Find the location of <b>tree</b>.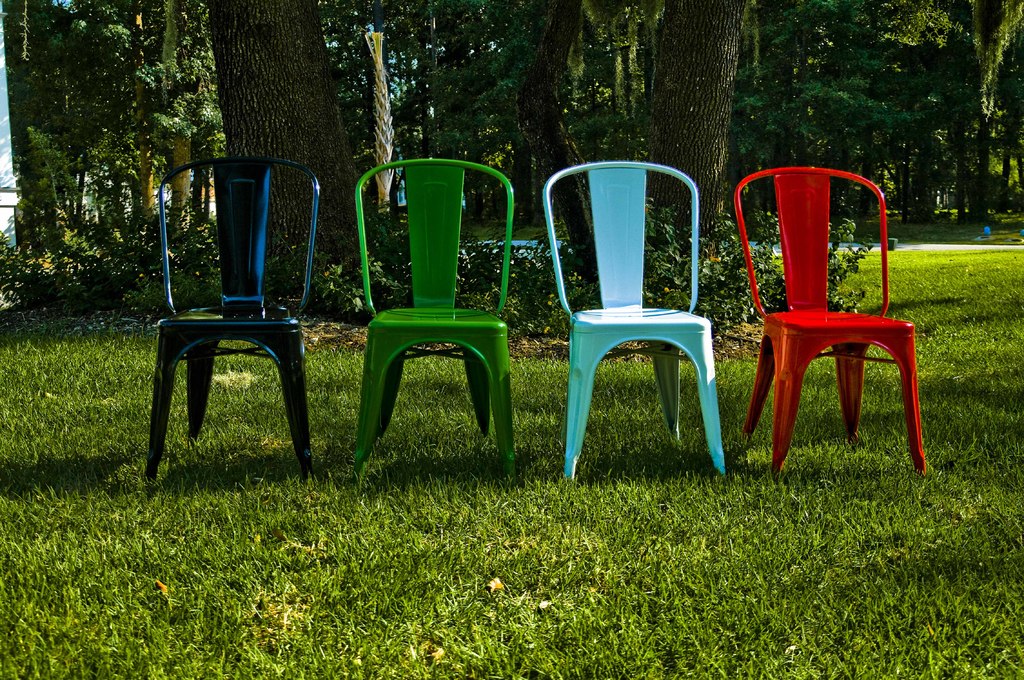
Location: left=164, top=0, right=415, bottom=321.
